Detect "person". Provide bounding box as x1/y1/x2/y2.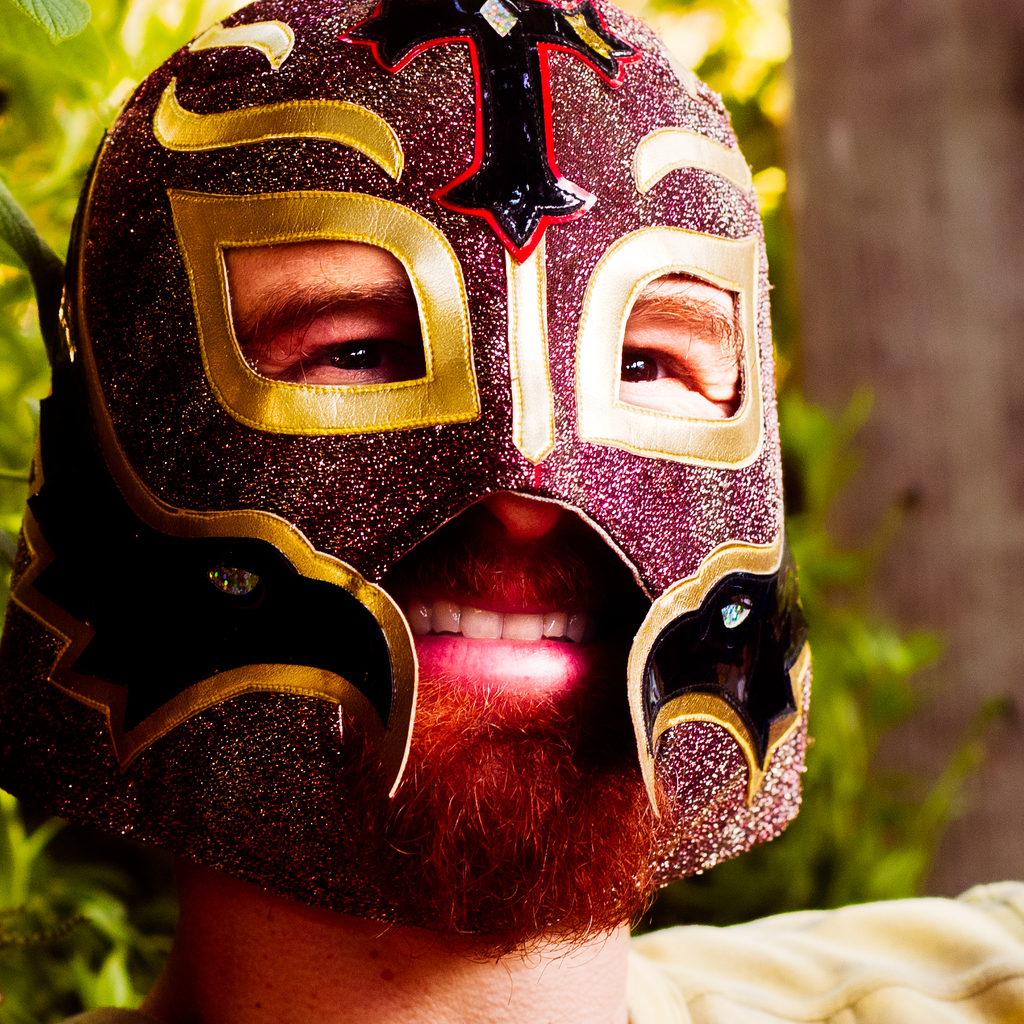
0/0/1023/1023.
